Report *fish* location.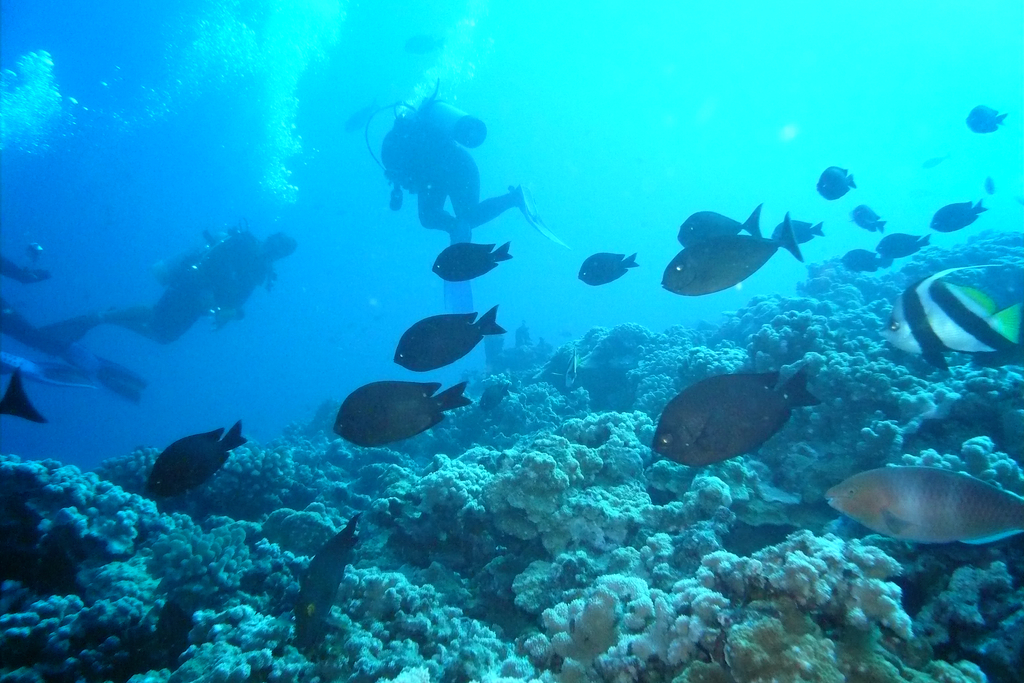
Report: <region>926, 154, 945, 170</region>.
